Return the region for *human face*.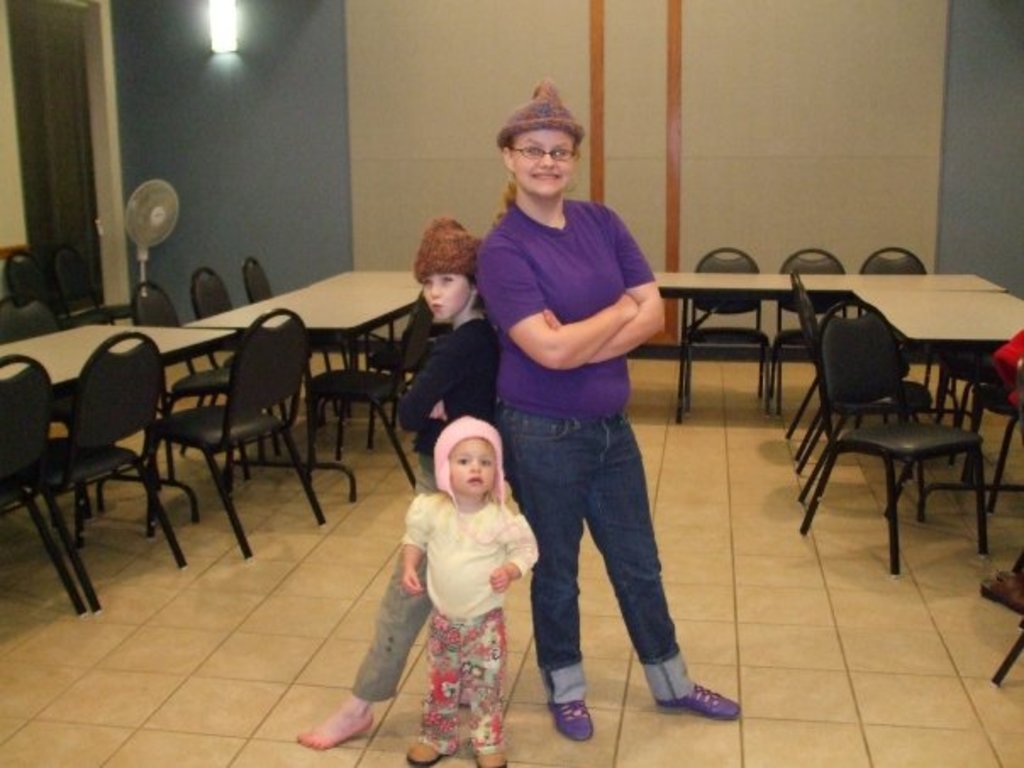
region(519, 129, 582, 200).
